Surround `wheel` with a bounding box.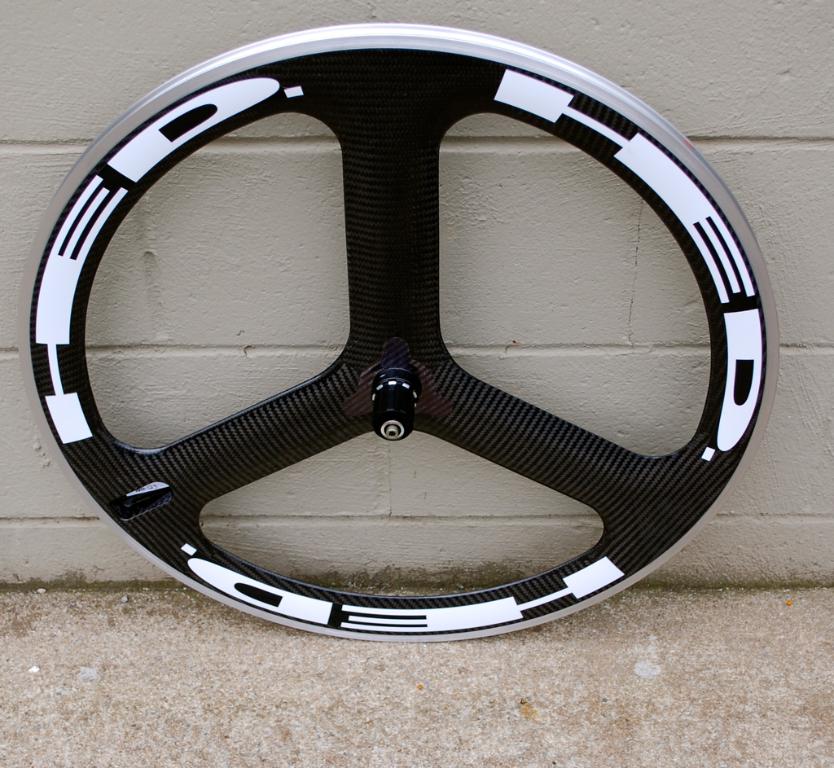
[7, 15, 781, 643].
